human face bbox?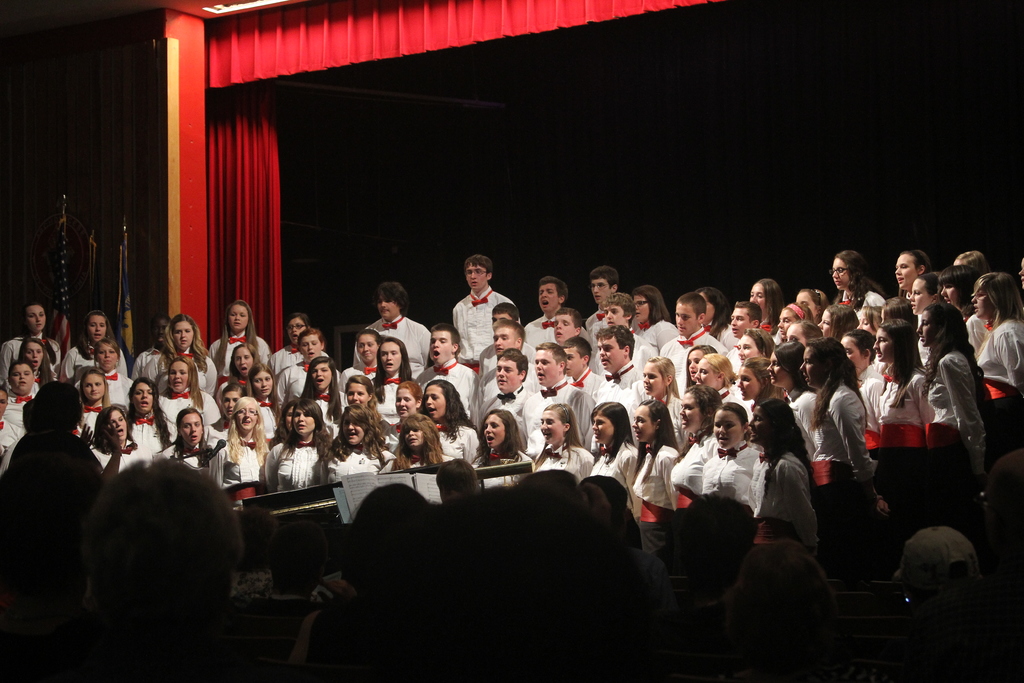
<region>767, 349, 797, 393</region>
